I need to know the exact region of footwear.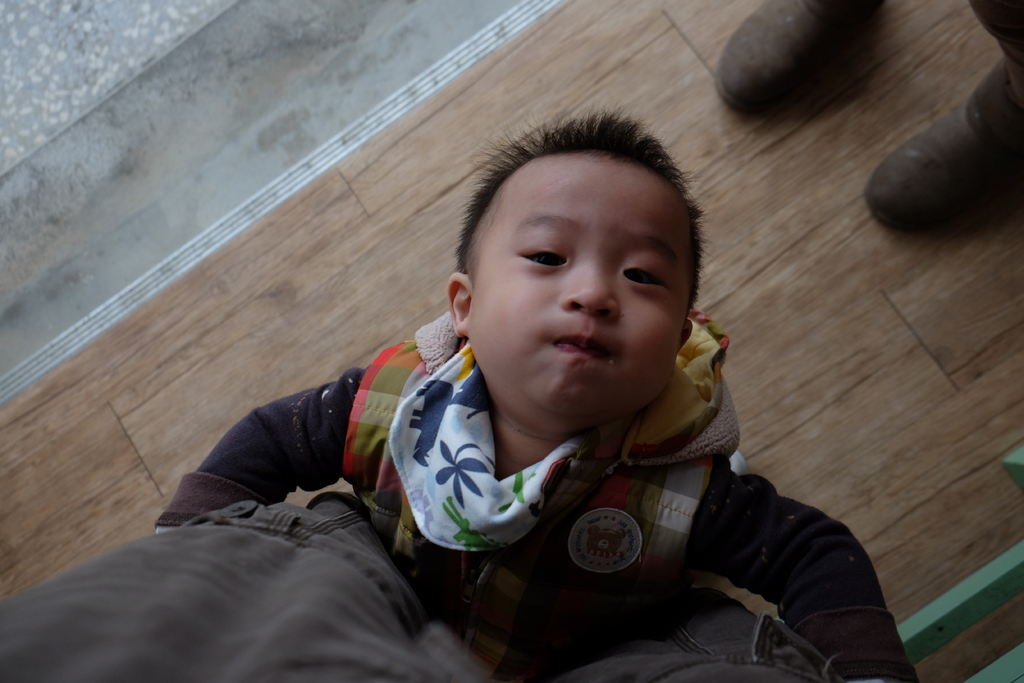
Region: l=712, t=0, r=873, b=120.
